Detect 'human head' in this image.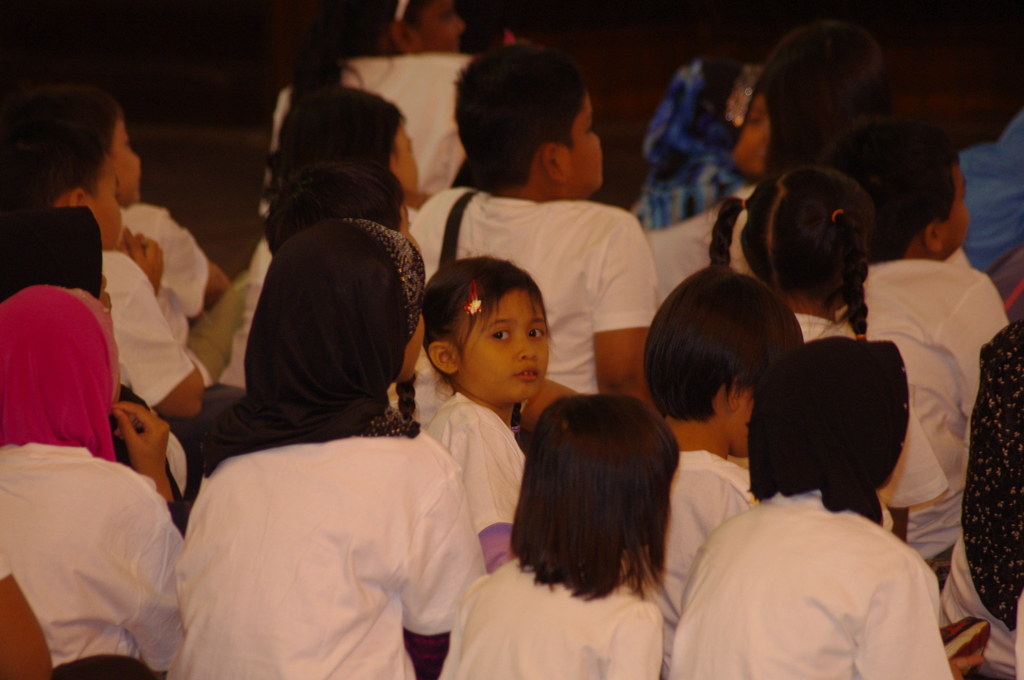
Detection: region(283, 89, 419, 194).
